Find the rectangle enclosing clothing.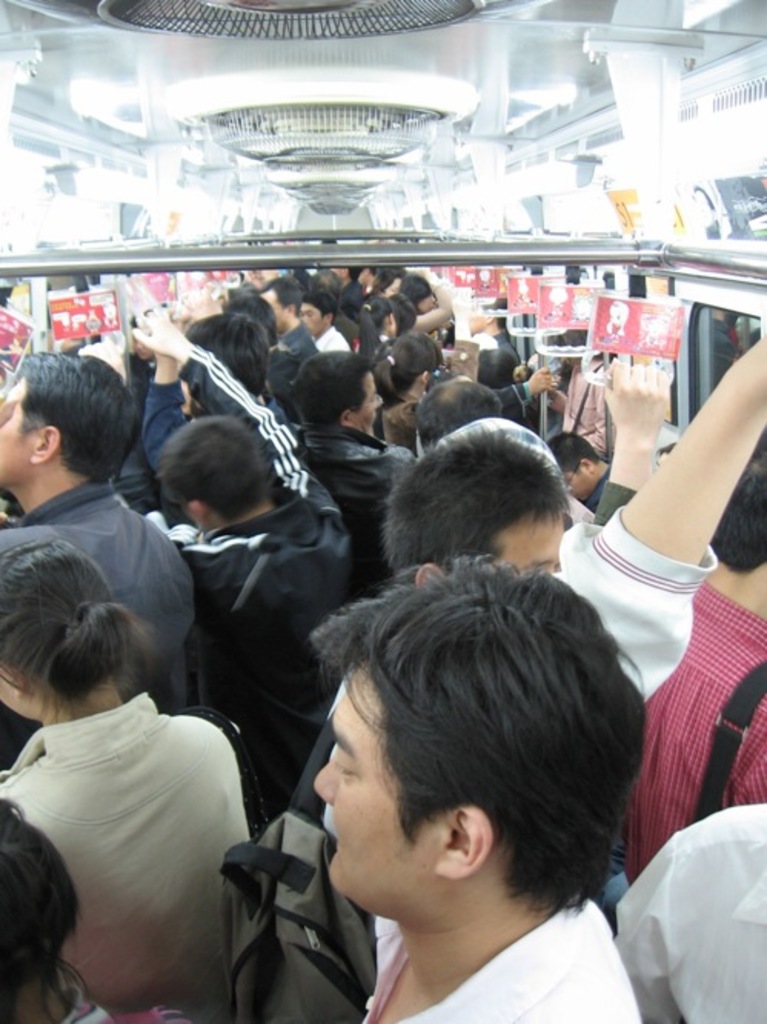
select_region(321, 320, 350, 357).
